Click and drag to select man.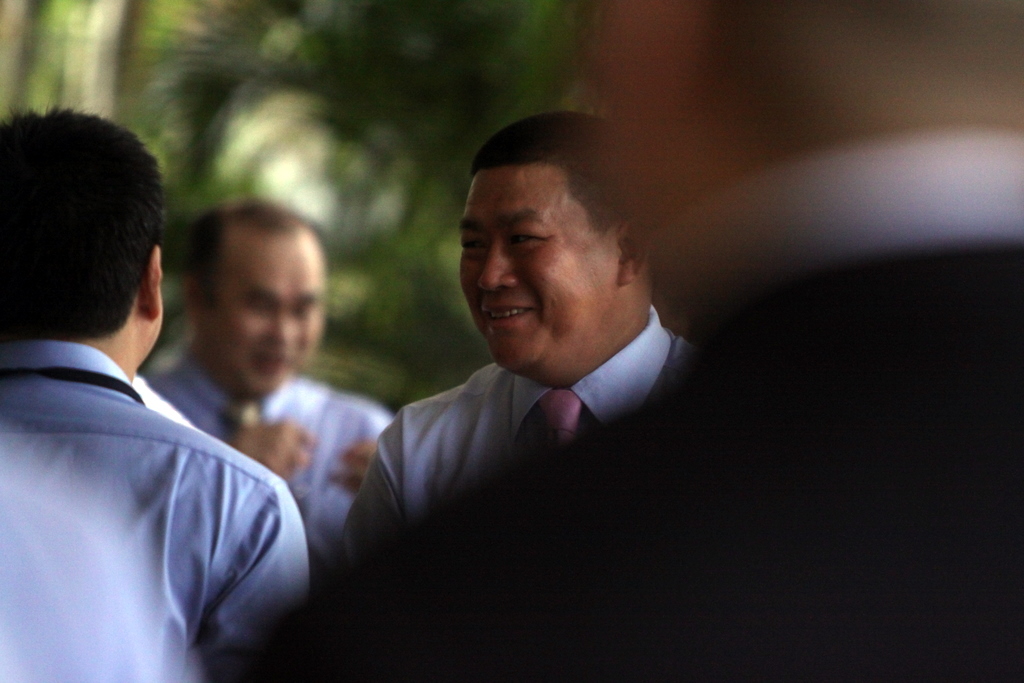
Selection: 185,0,1023,682.
